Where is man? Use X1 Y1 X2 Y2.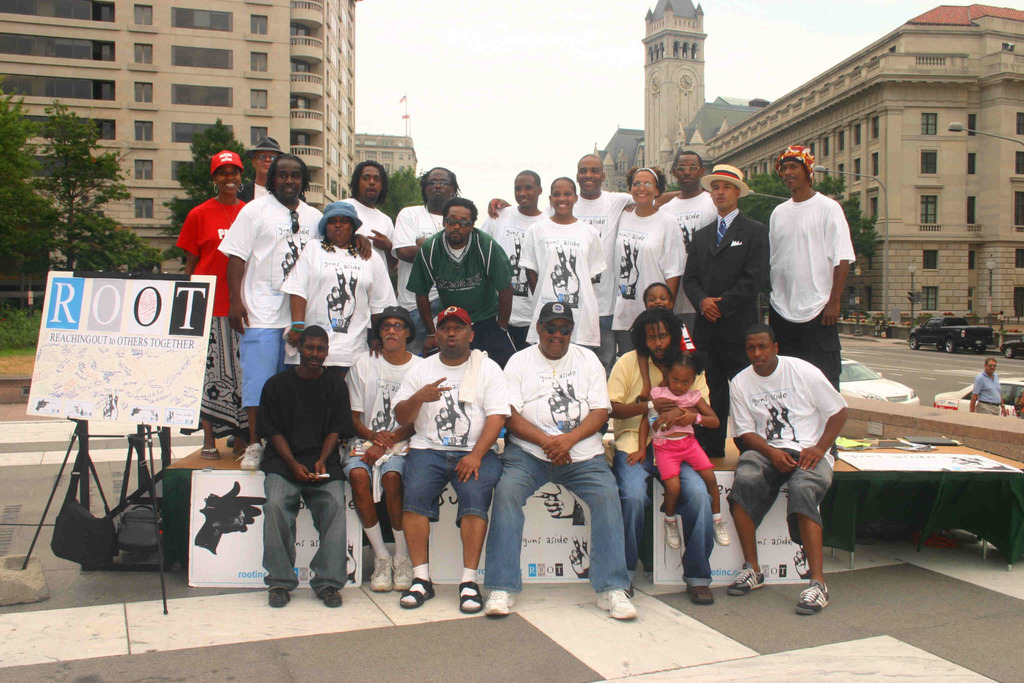
483 302 645 624.
